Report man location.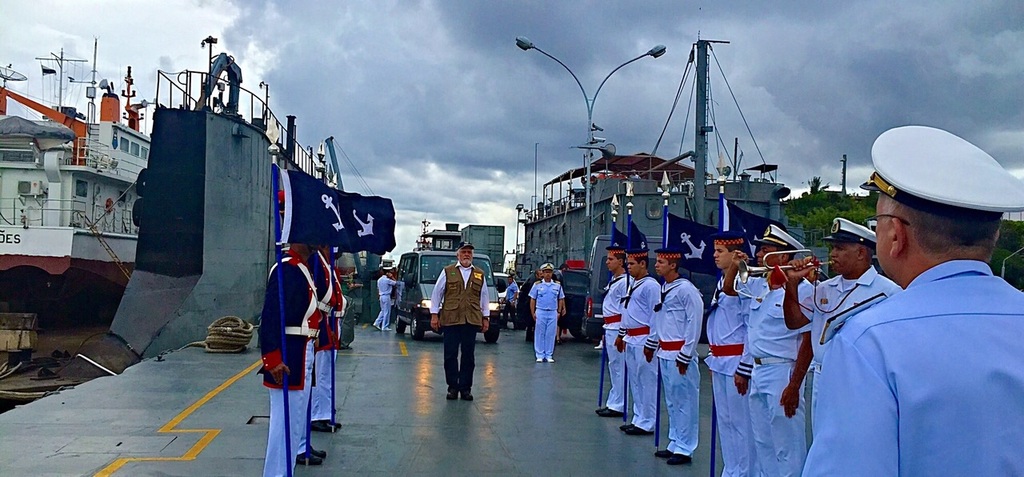
Report: [left=255, top=238, right=322, bottom=476].
